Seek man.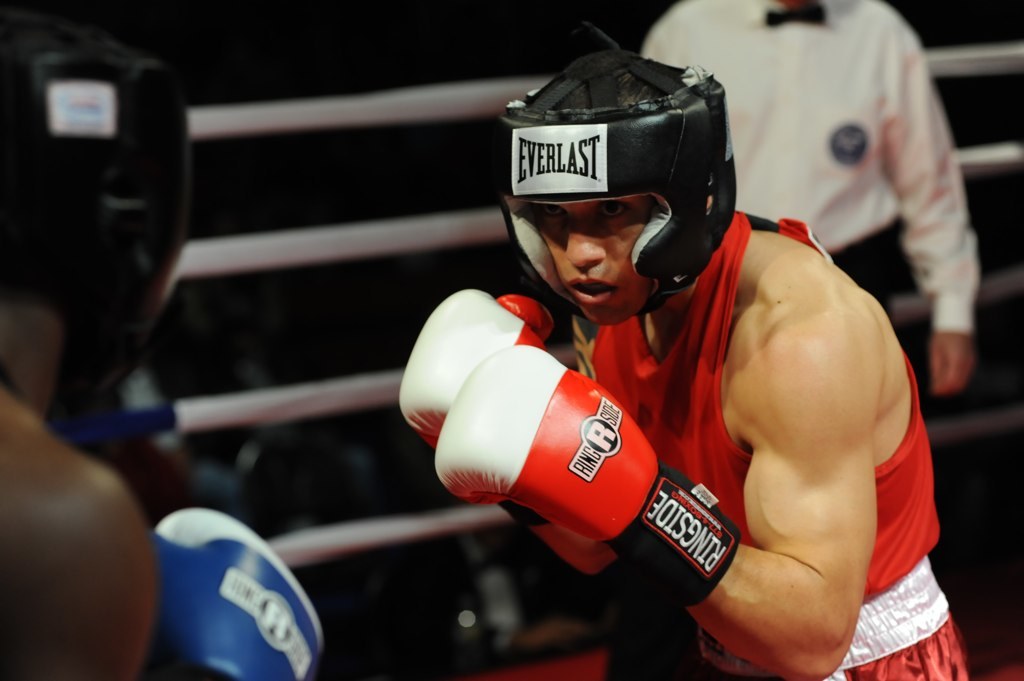
pyautogui.locateOnScreen(390, 55, 967, 680).
